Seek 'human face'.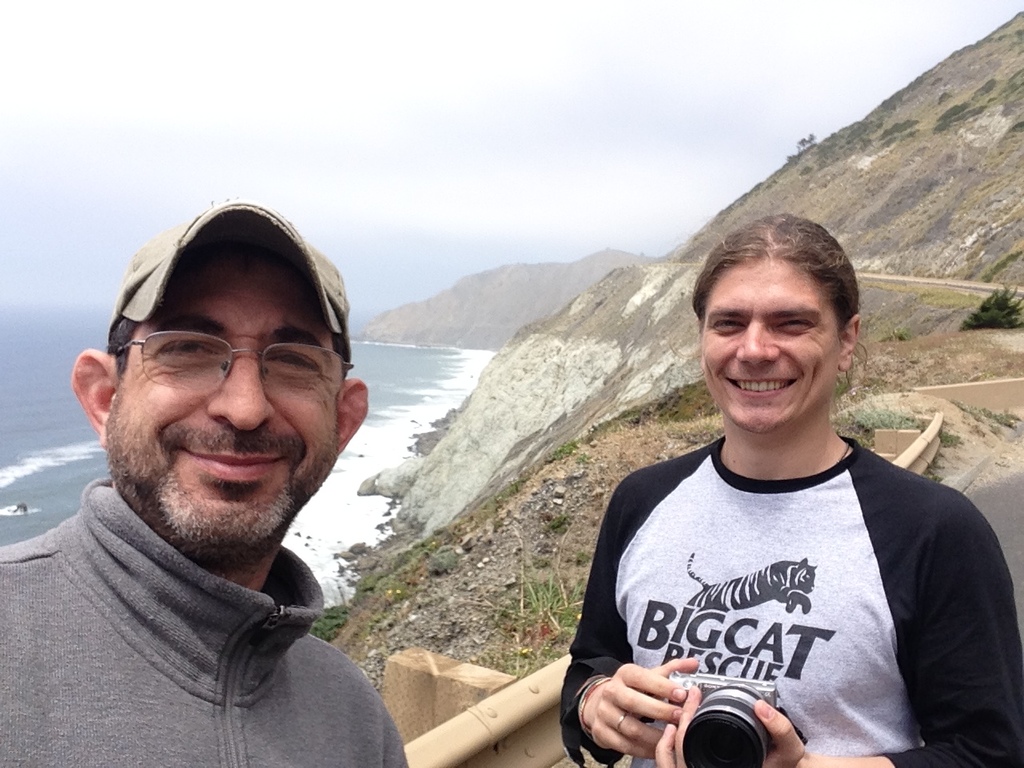
(x1=700, y1=256, x2=840, y2=434).
